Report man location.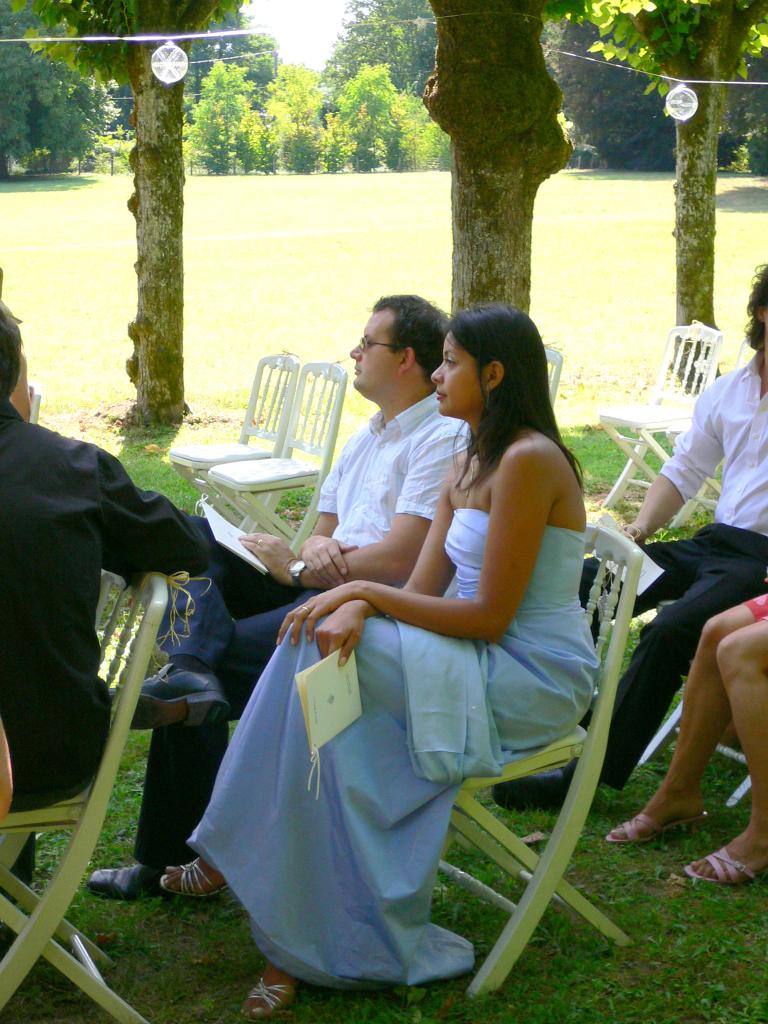
Report: BBox(0, 304, 313, 970).
